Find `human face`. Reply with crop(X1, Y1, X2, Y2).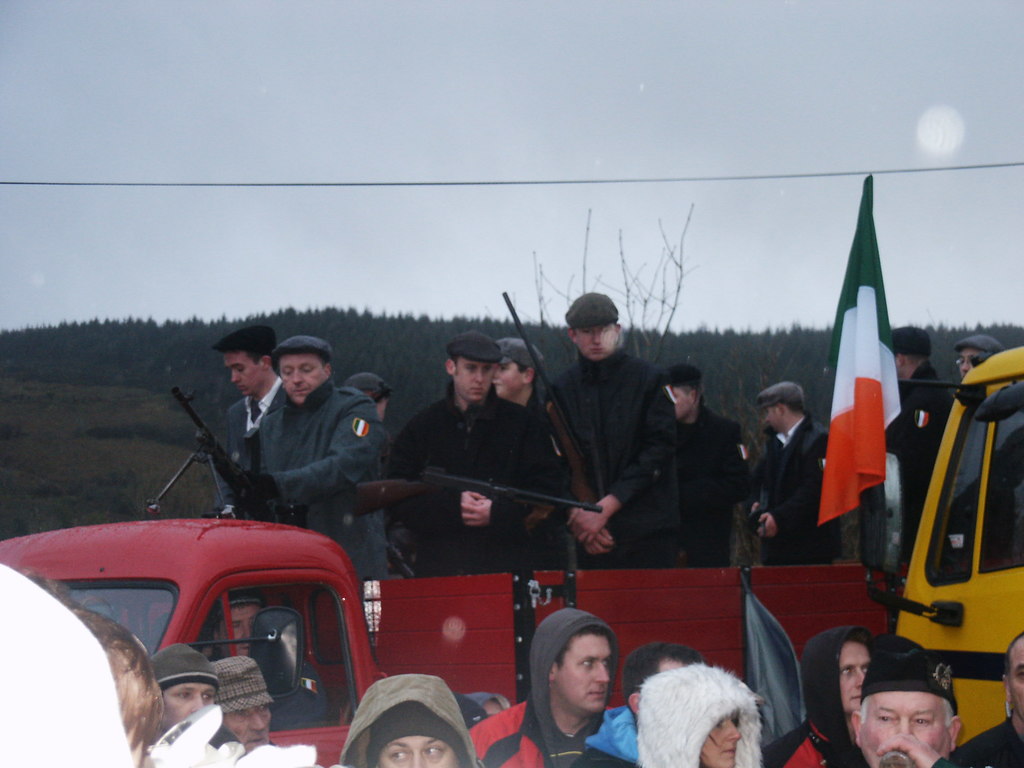
crop(494, 364, 526, 397).
